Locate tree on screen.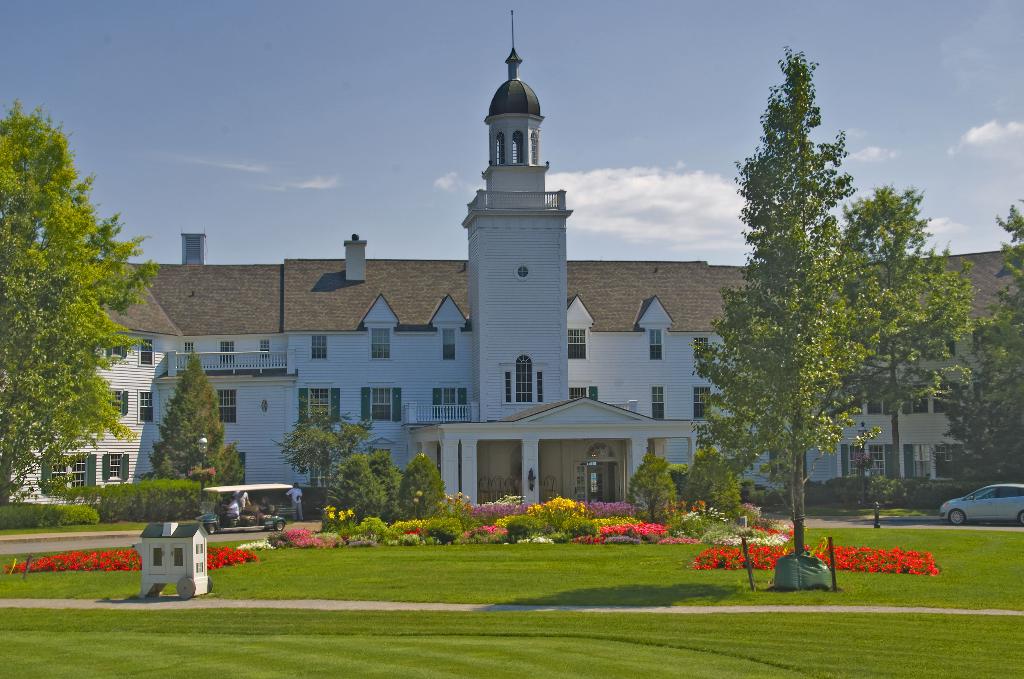
On screen at [934, 200, 1023, 485].
